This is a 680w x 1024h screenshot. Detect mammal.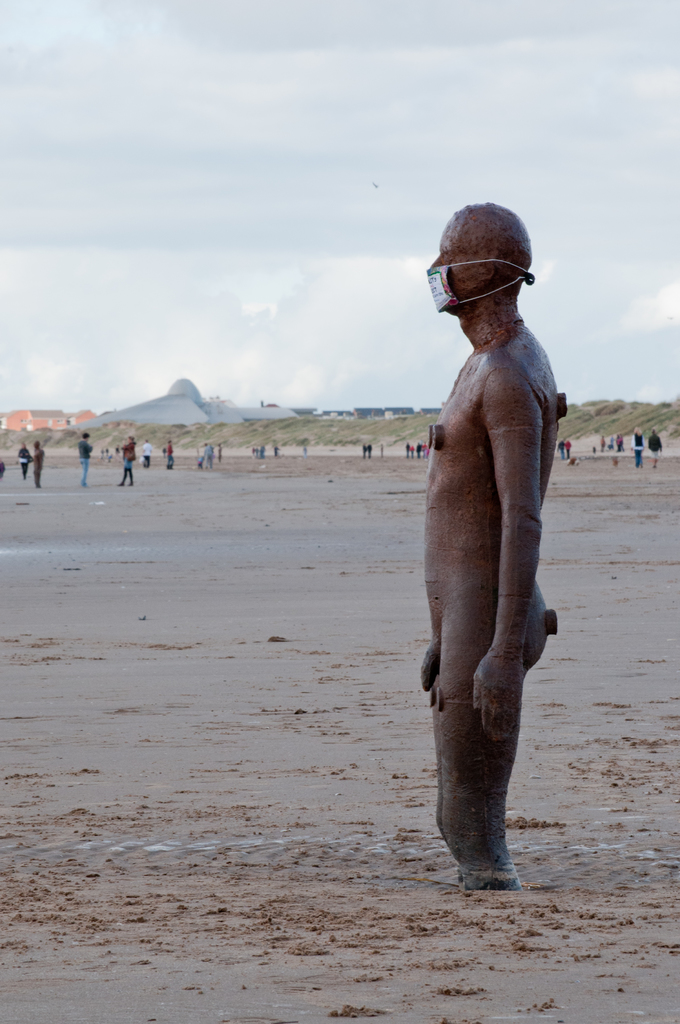
detection(565, 435, 579, 454).
